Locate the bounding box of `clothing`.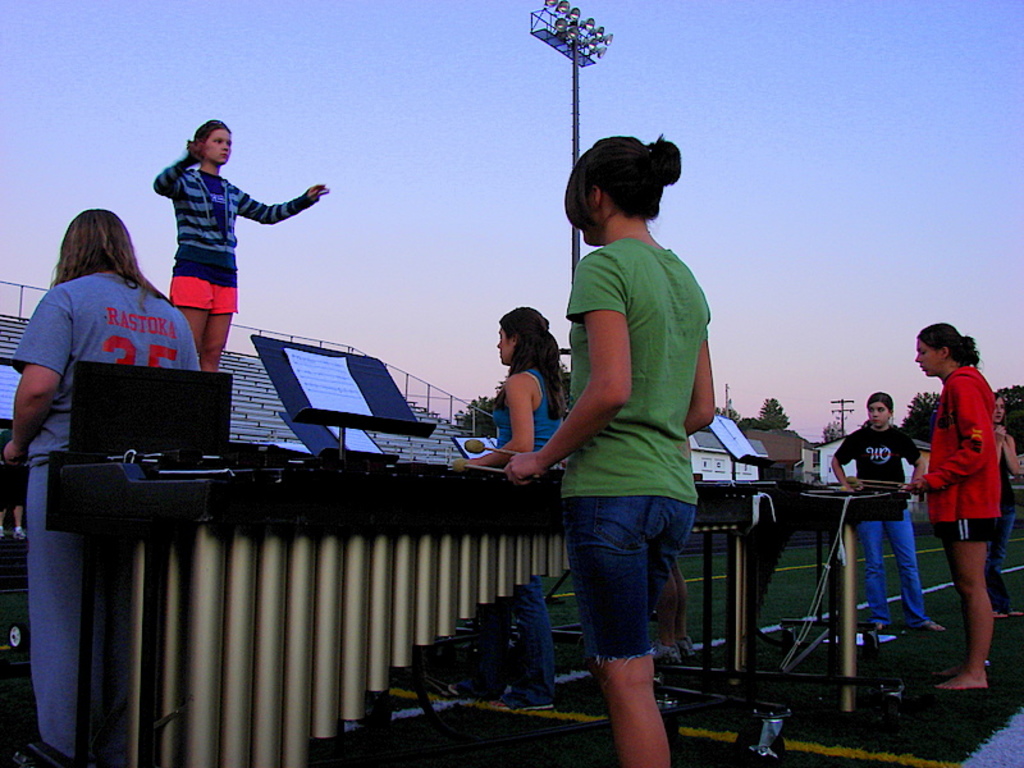
Bounding box: [492, 365, 566, 468].
